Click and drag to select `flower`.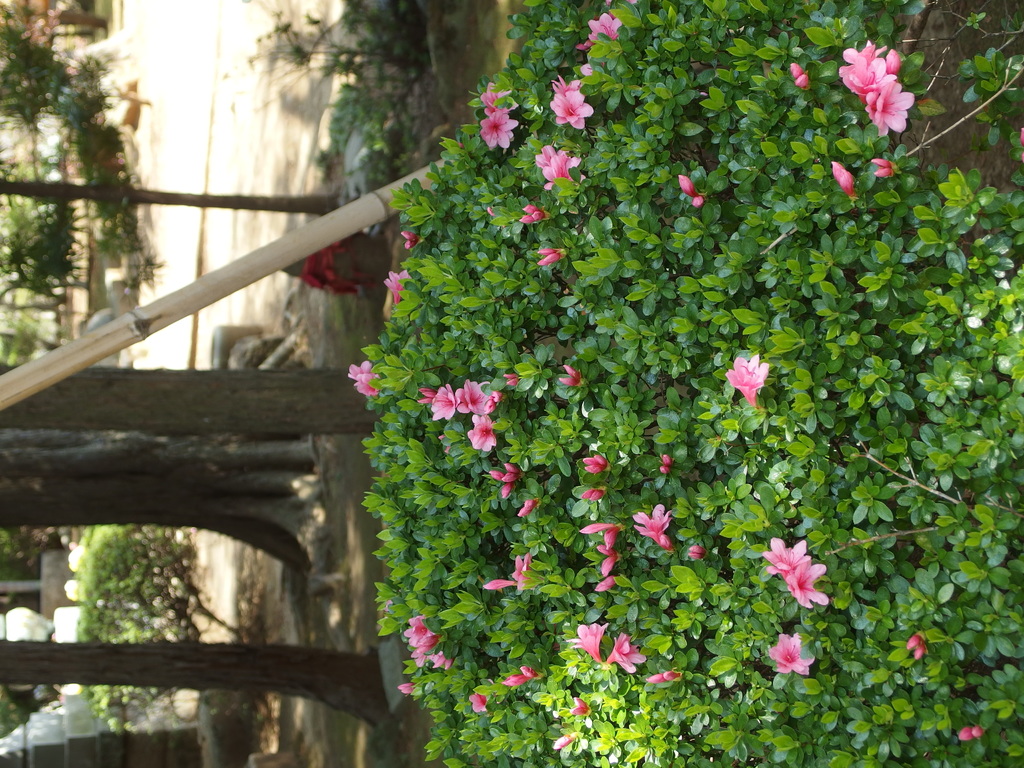
Selection: region(580, 525, 620, 592).
